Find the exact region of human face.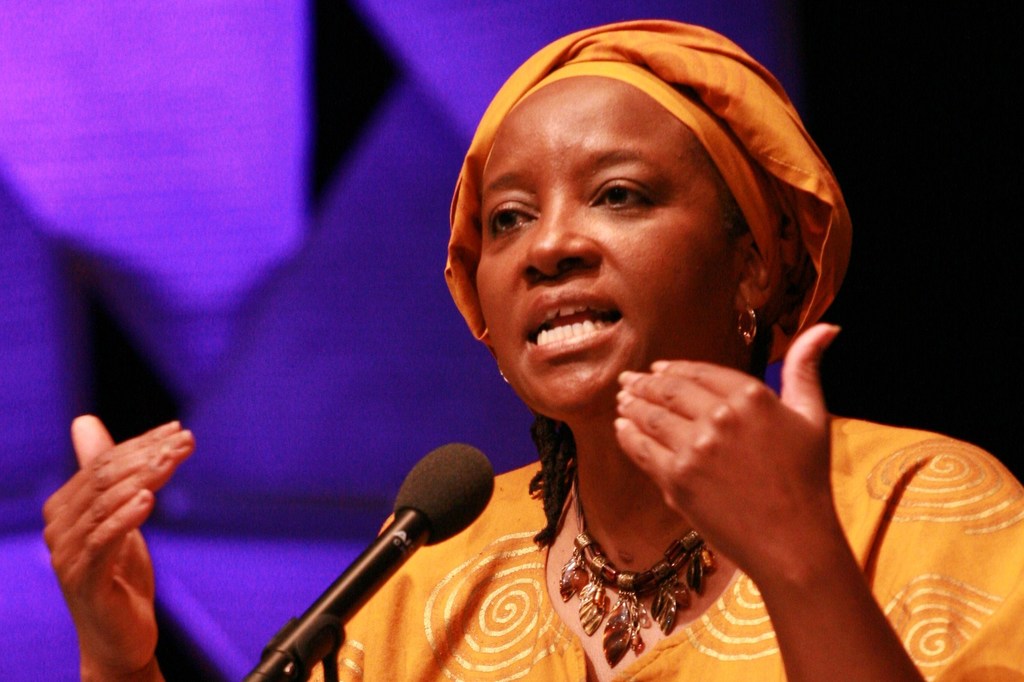
Exact region: box=[479, 81, 741, 417].
